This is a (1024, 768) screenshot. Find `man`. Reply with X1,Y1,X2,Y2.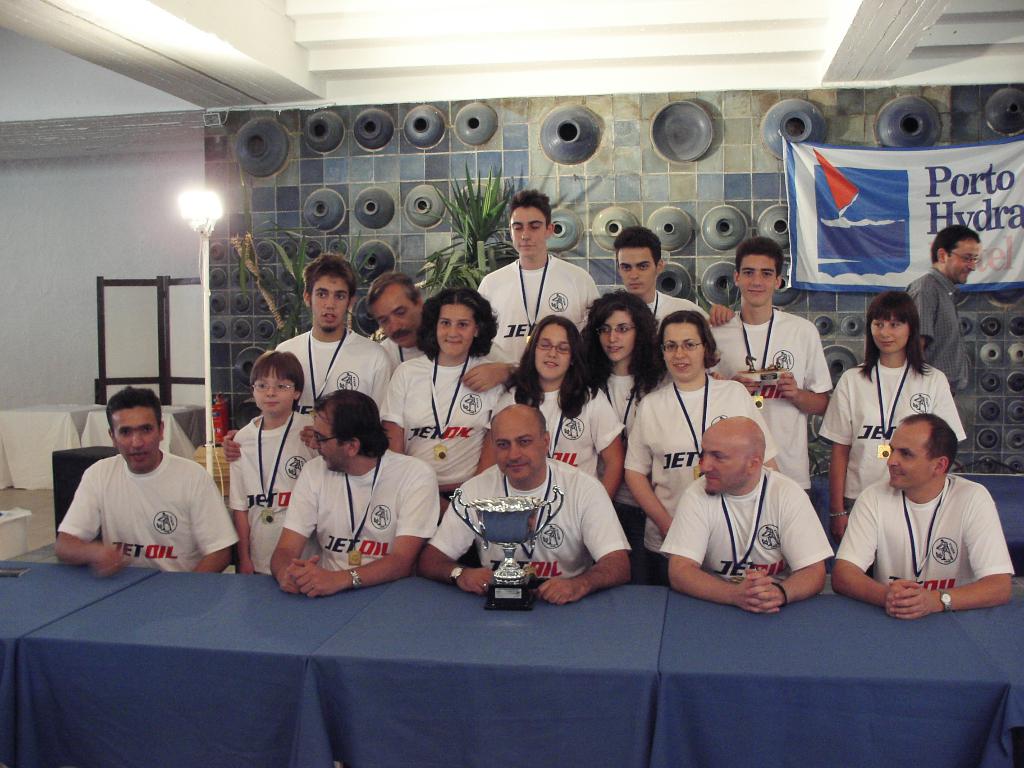
265,387,442,598.
